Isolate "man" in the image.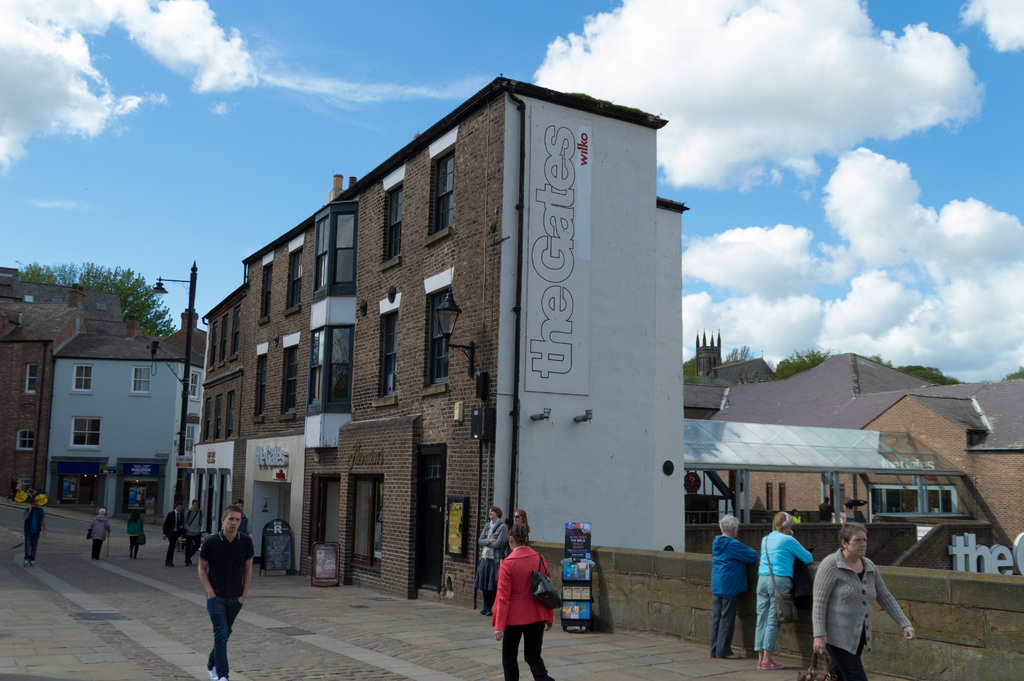
Isolated region: bbox=[24, 500, 44, 567].
